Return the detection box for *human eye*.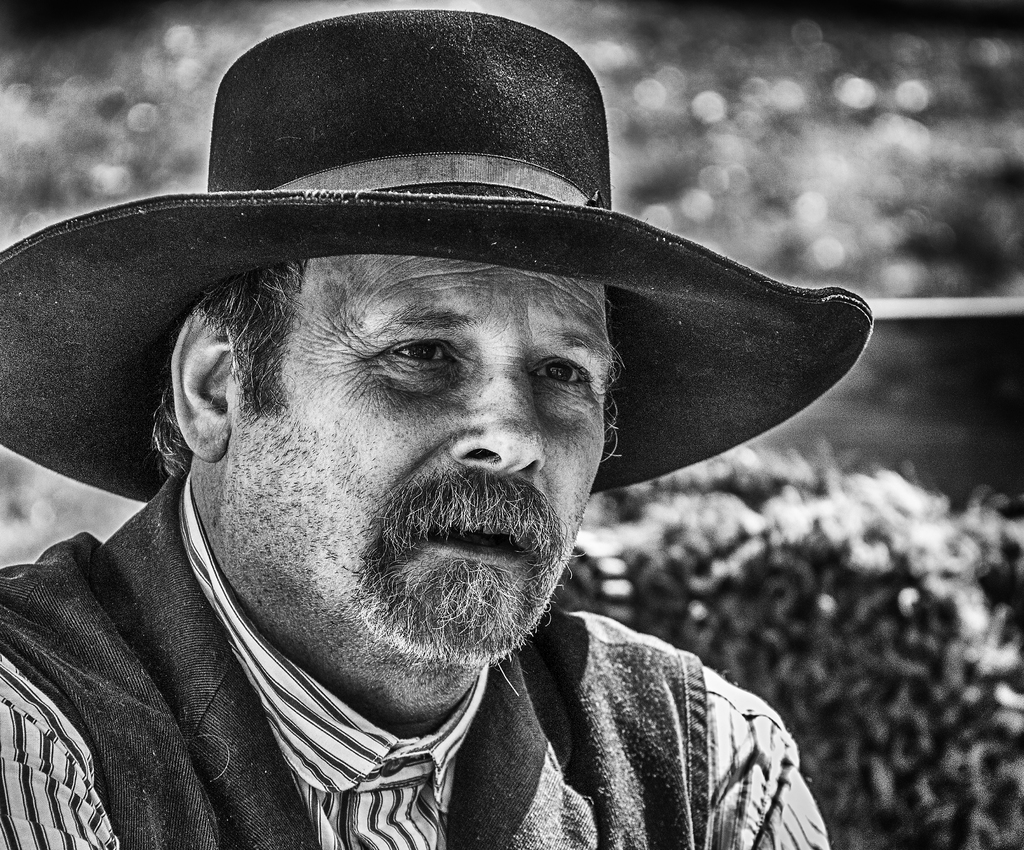
(left=387, top=336, right=463, bottom=372).
